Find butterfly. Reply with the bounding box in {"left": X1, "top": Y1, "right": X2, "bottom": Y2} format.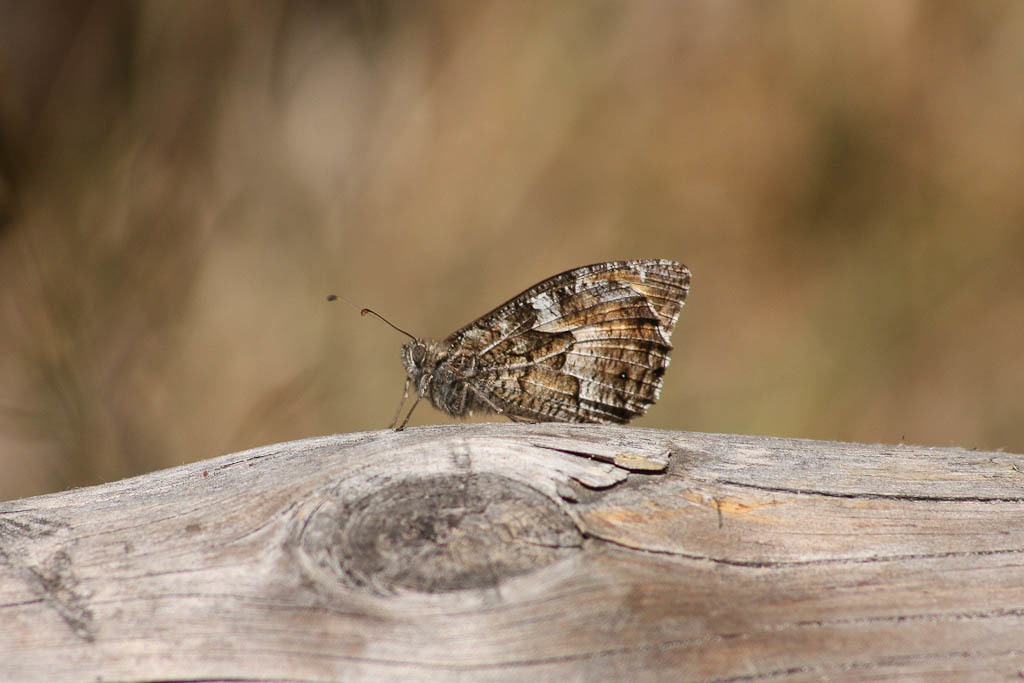
{"left": 322, "top": 248, "right": 706, "bottom": 433}.
